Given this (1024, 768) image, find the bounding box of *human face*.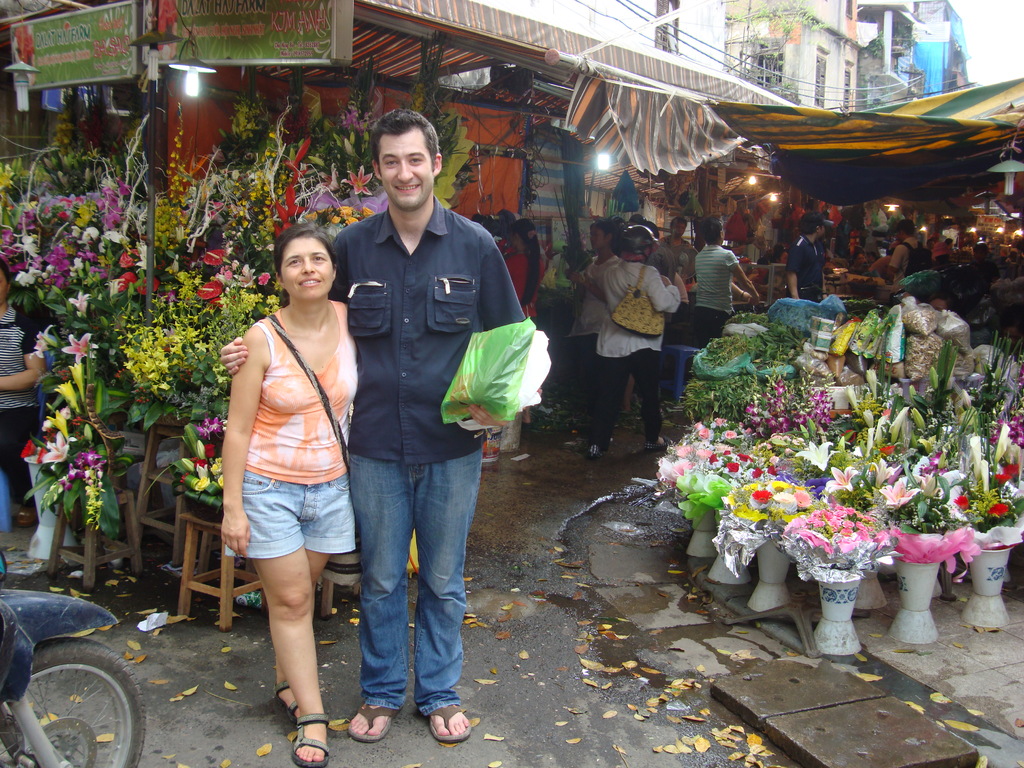
<bbox>925, 239, 936, 252</bbox>.
